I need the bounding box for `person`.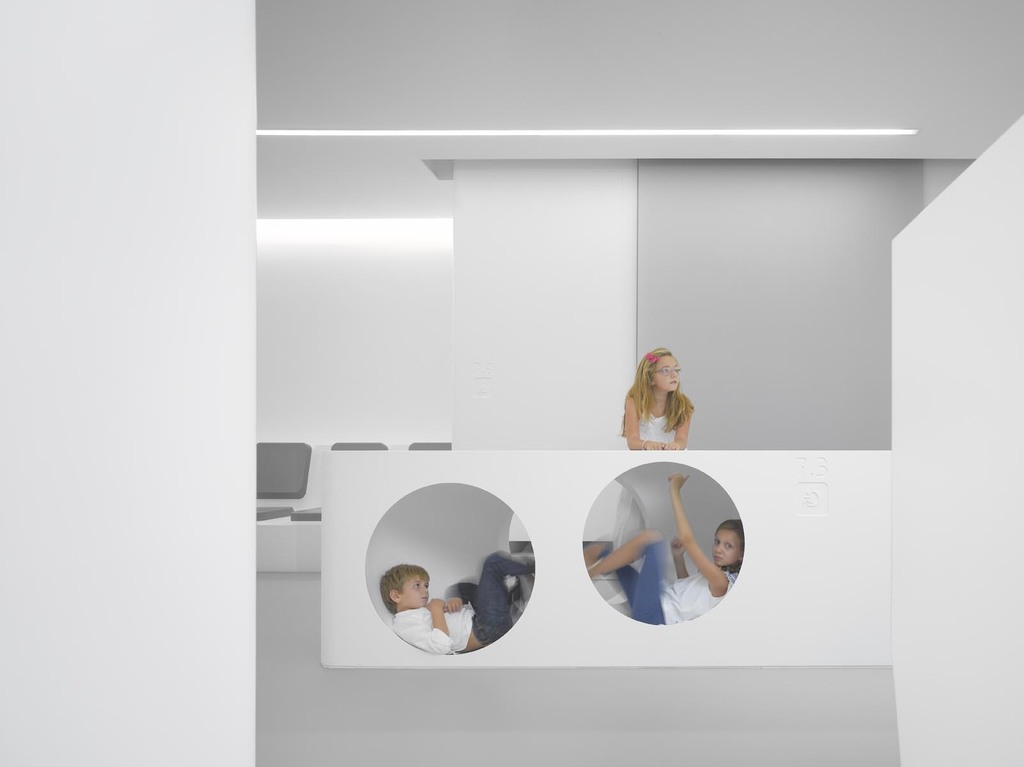
Here it is: pyautogui.locateOnScreen(621, 348, 701, 461).
